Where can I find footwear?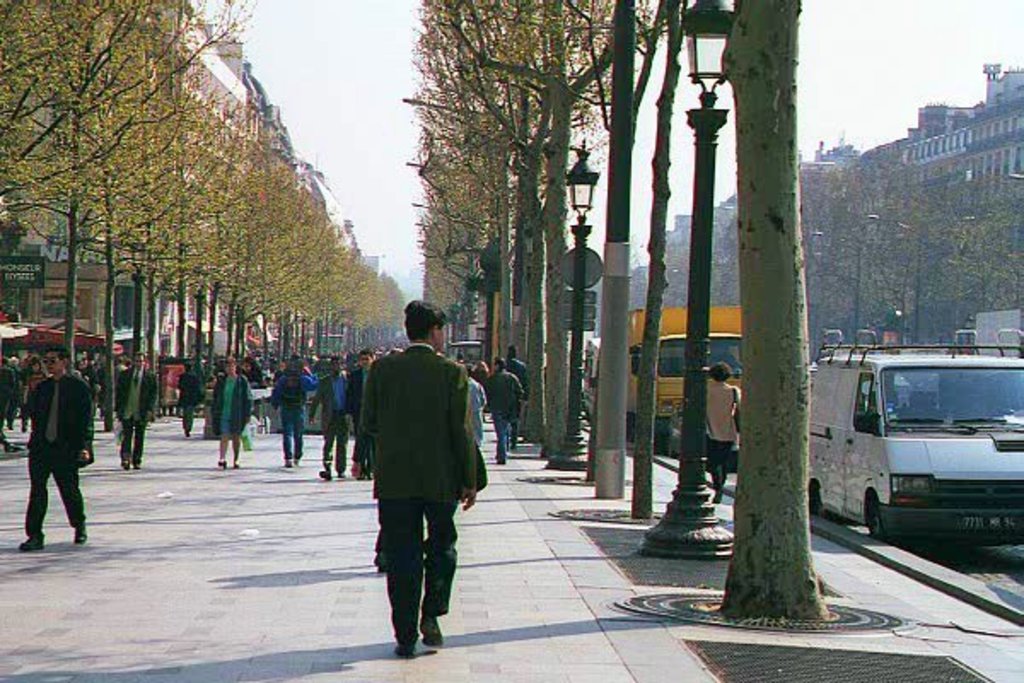
You can find it at box=[20, 534, 44, 555].
